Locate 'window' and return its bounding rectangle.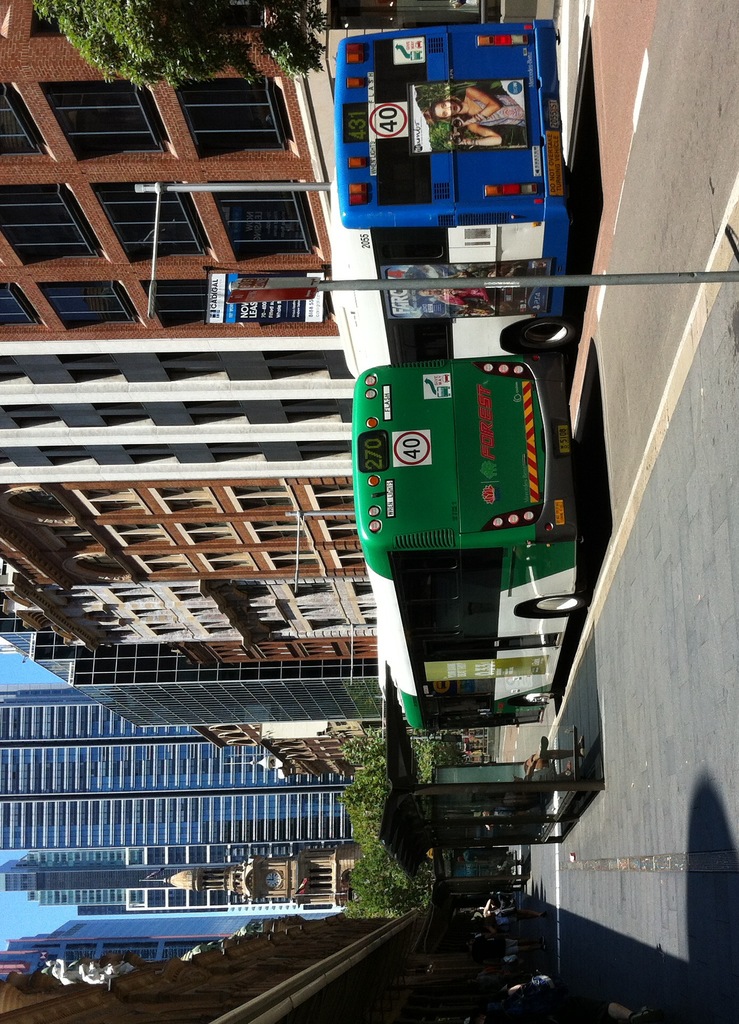
<region>213, 169, 307, 243</region>.
